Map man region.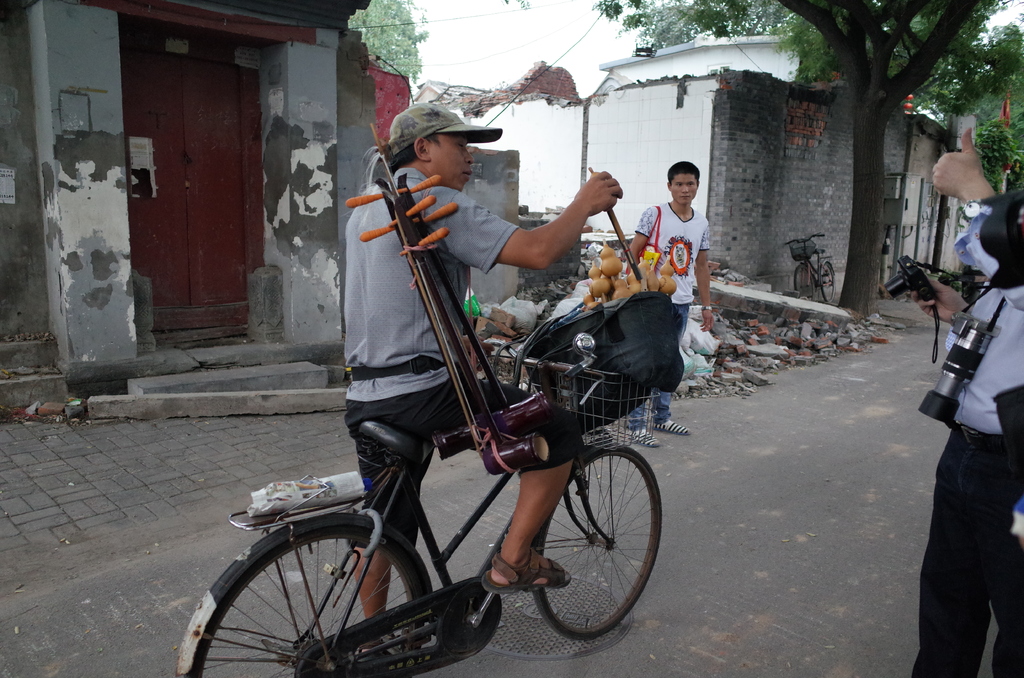
Mapped to locate(630, 163, 716, 451).
